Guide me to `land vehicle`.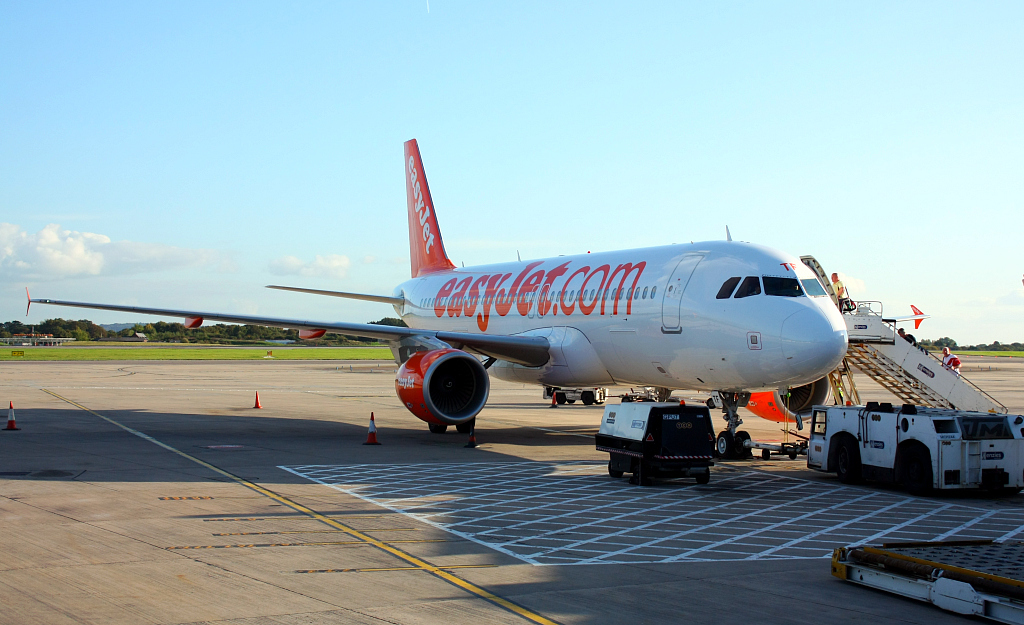
Guidance: left=820, top=376, right=1011, bottom=491.
